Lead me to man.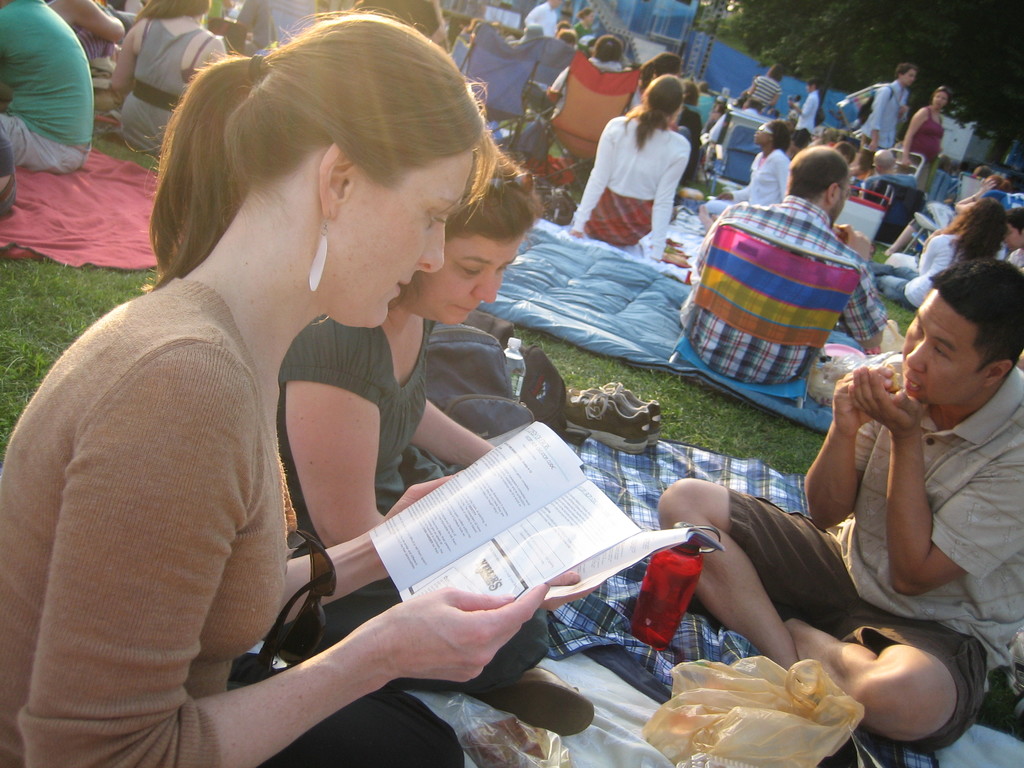
Lead to (522,0,567,41).
